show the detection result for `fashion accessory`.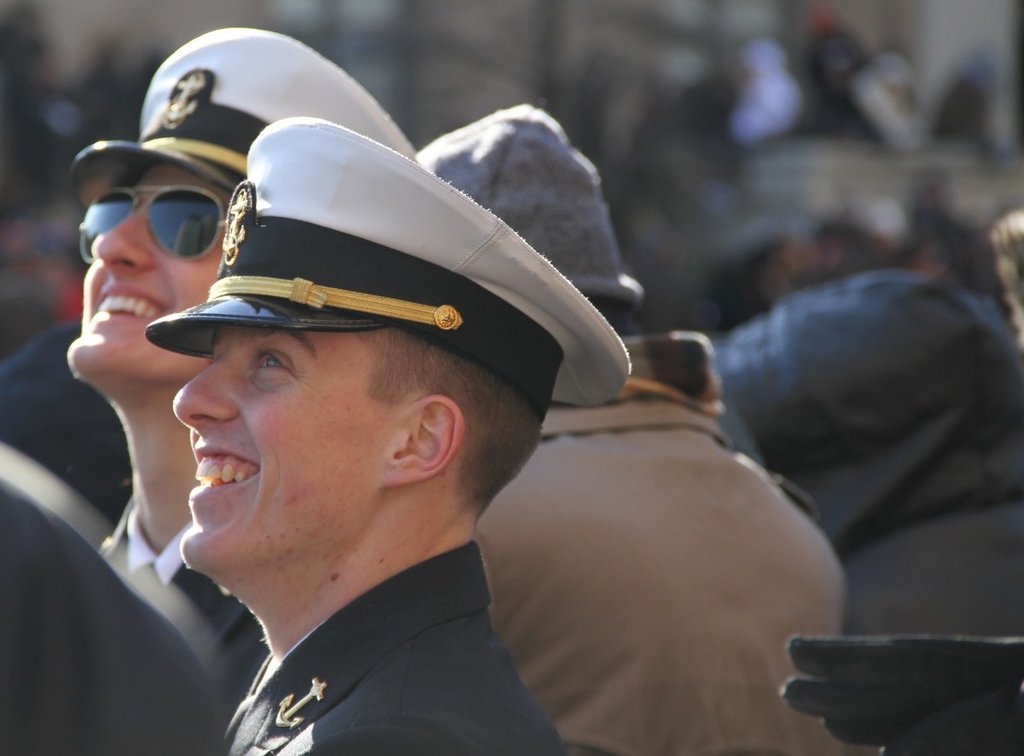
l=71, t=29, r=424, b=193.
